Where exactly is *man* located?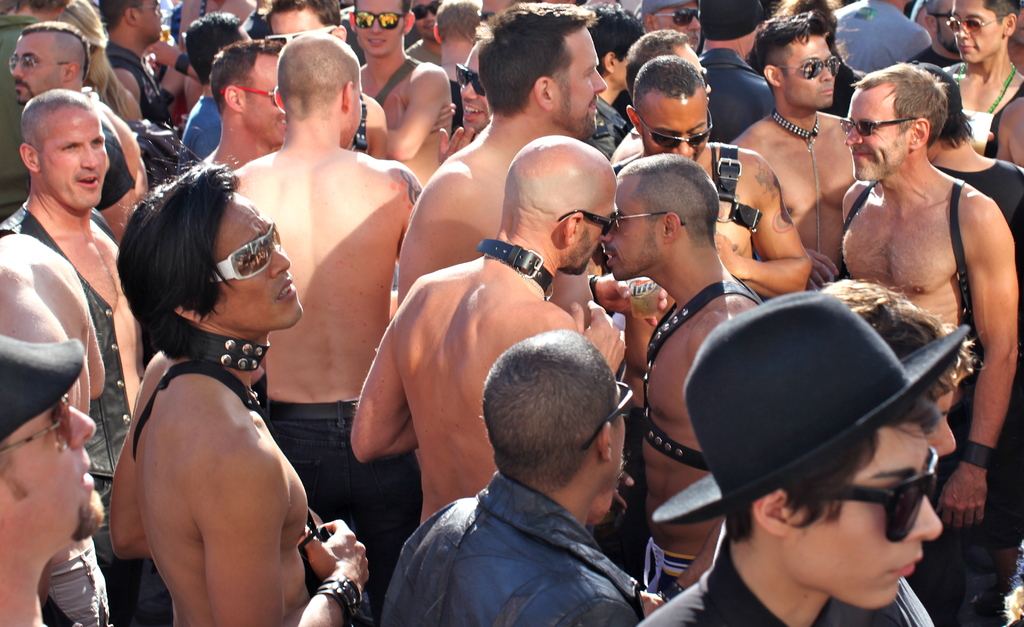
Its bounding box is rect(107, 4, 186, 131).
